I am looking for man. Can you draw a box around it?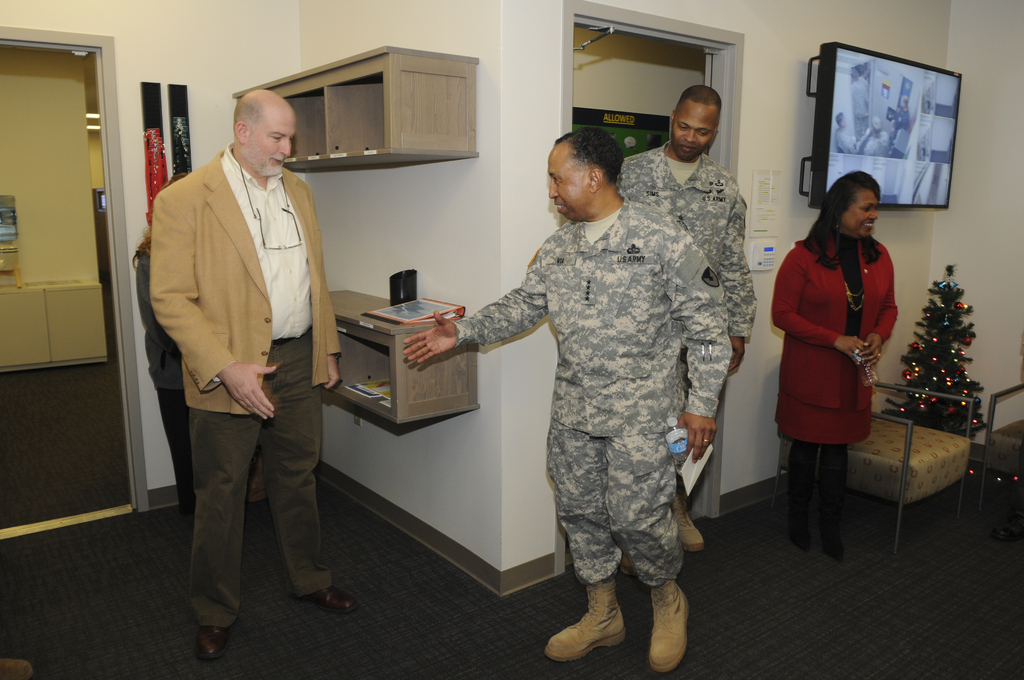
Sure, the bounding box is 843 63 867 120.
